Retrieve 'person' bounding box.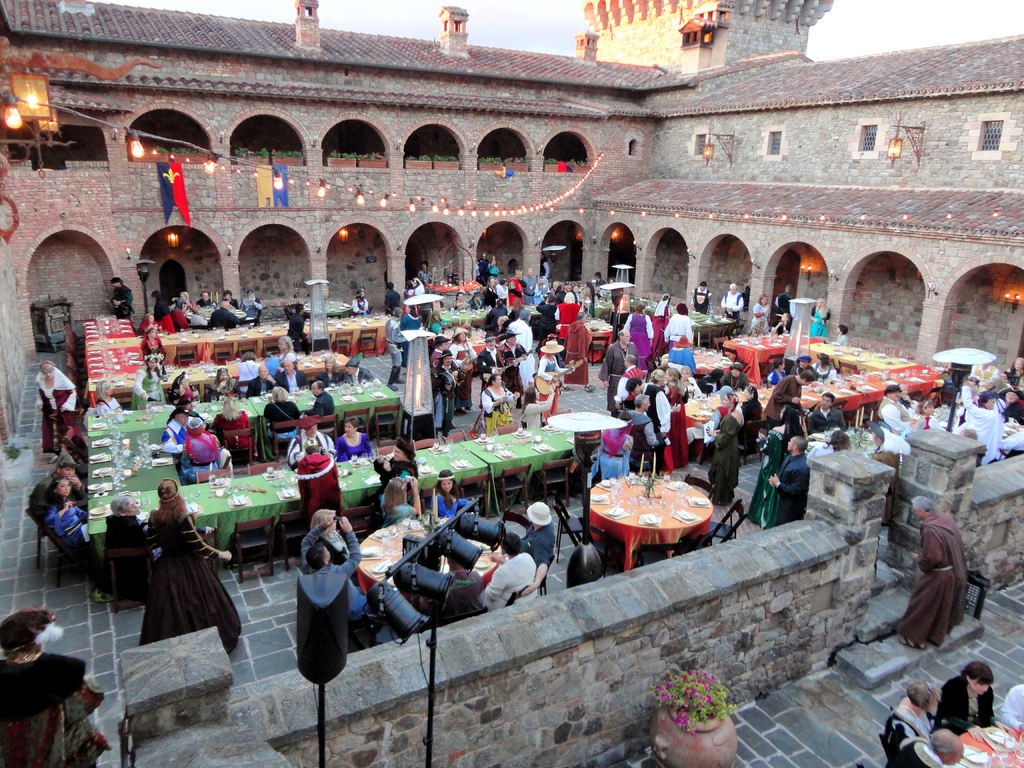
Bounding box: <box>770,438,810,527</box>.
